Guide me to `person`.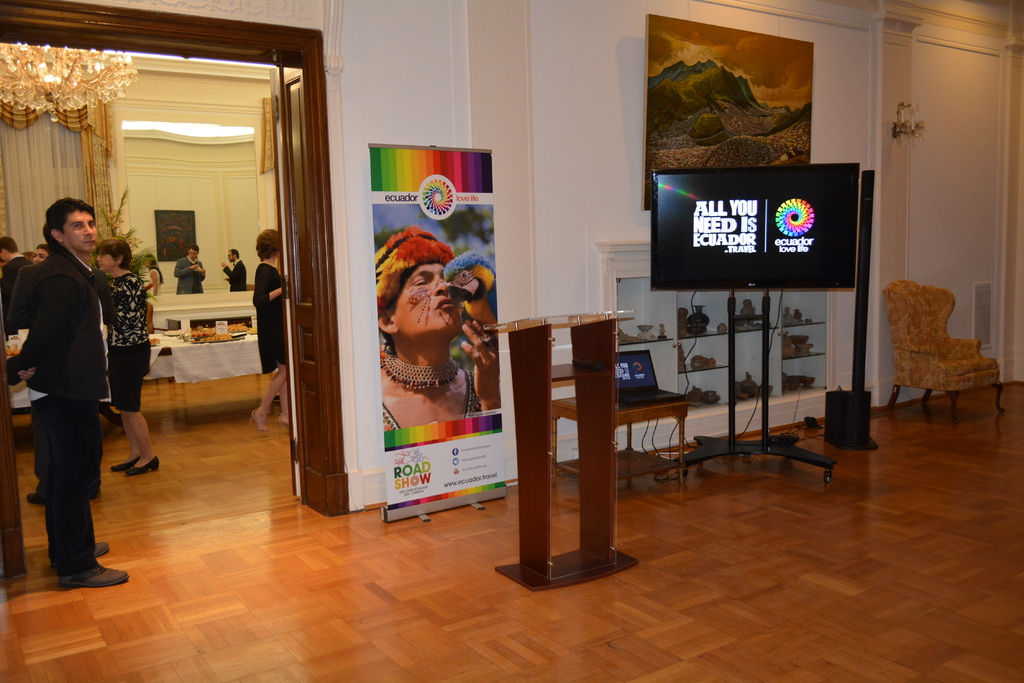
Guidance: box(0, 227, 22, 333).
